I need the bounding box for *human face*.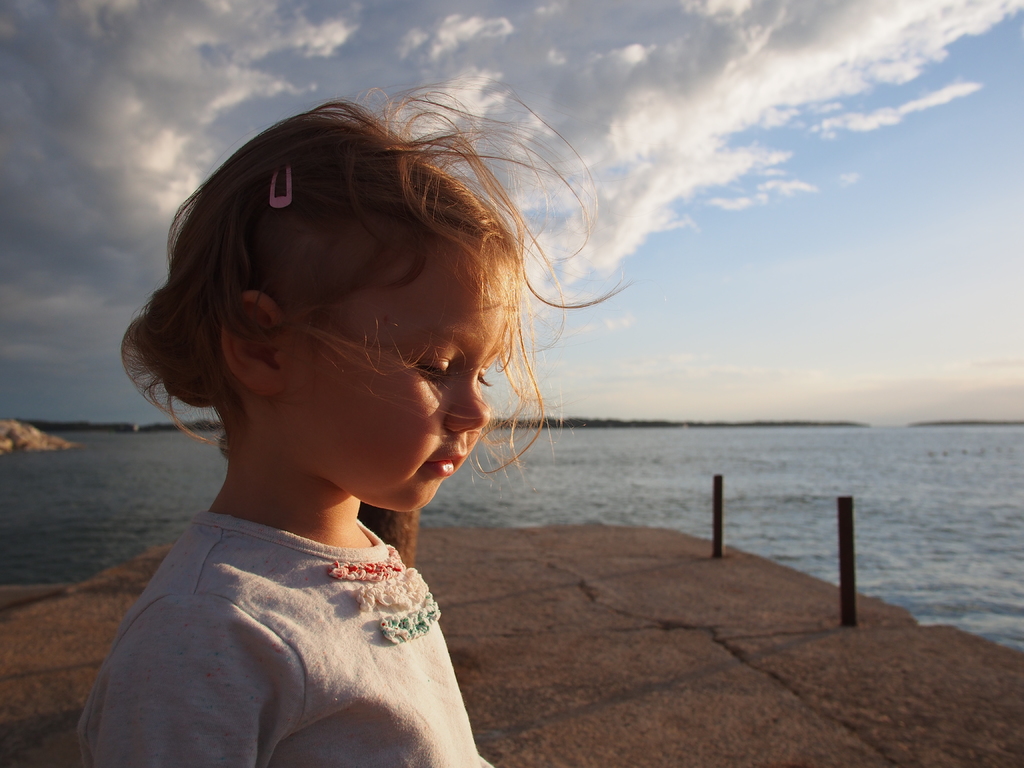
Here it is: (286, 266, 515, 513).
